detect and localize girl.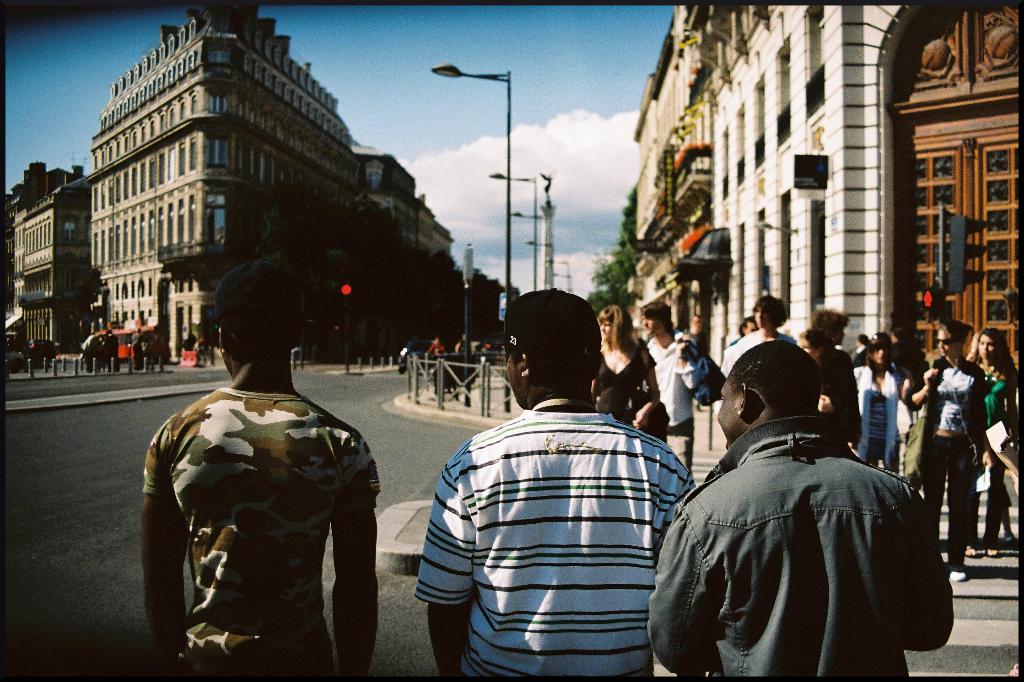
Localized at left=590, top=304, right=664, bottom=423.
